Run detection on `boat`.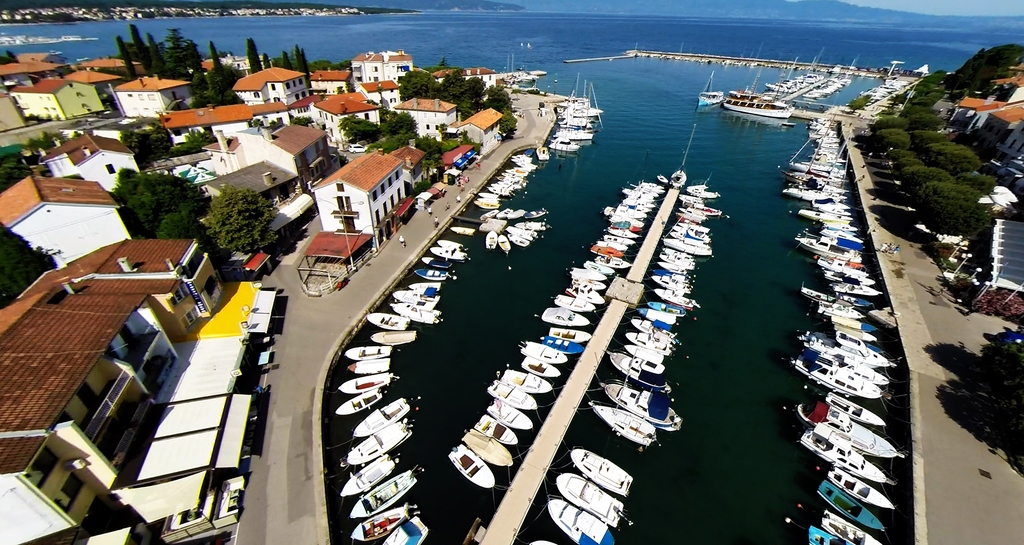
Result: crop(342, 455, 397, 493).
